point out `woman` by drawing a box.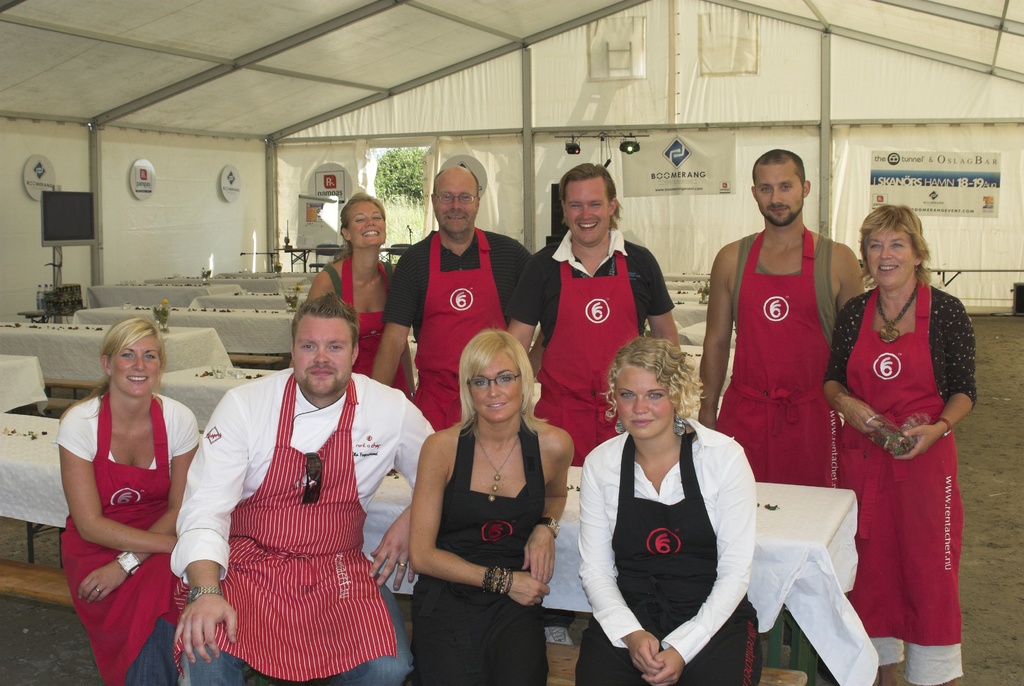
<region>300, 188, 425, 402</region>.
